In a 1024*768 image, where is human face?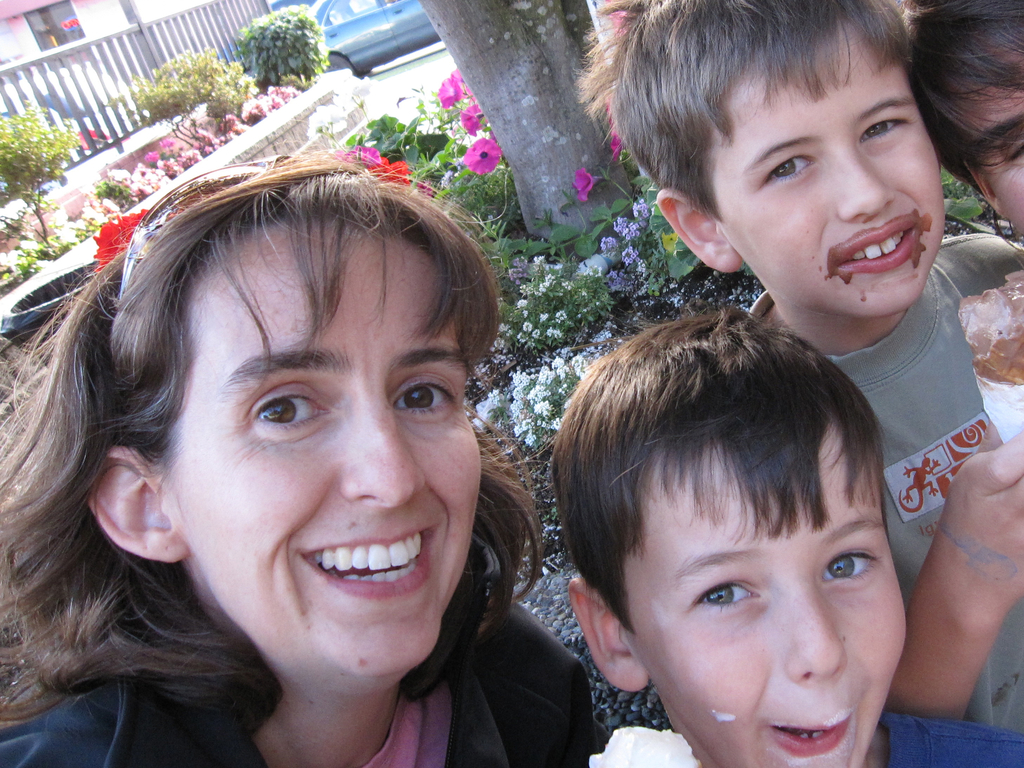
646:420:909:767.
